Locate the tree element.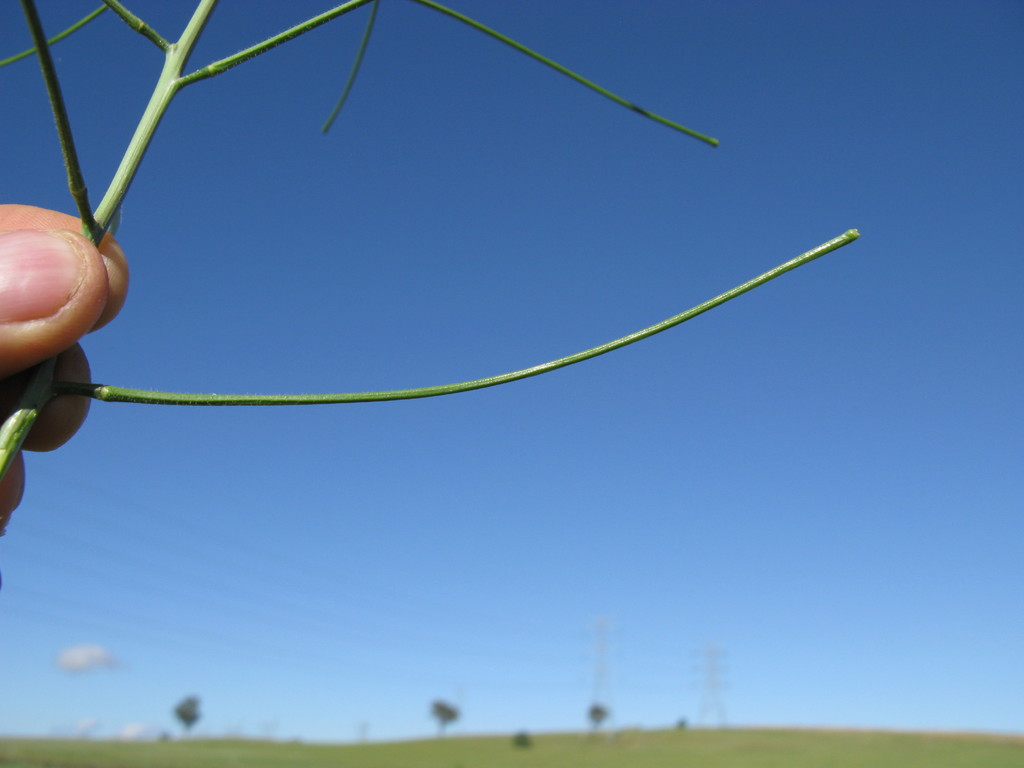
Element bbox: (x1=676, y1=716, x2=686, y2=733).
